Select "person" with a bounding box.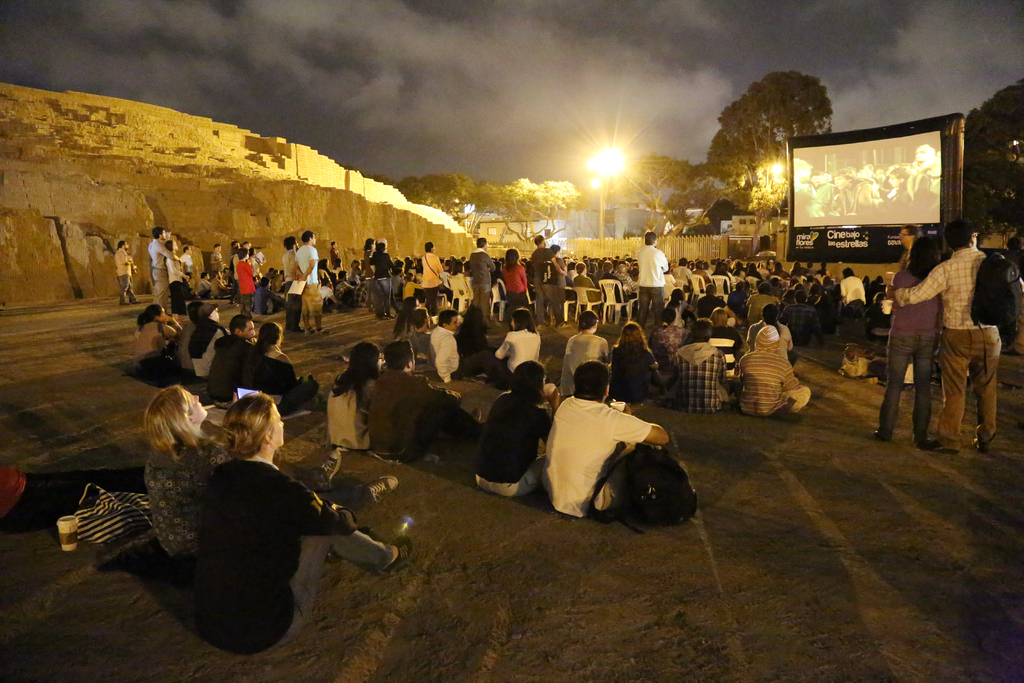
<bbox>518, 256, 529, 265</bbox>.
